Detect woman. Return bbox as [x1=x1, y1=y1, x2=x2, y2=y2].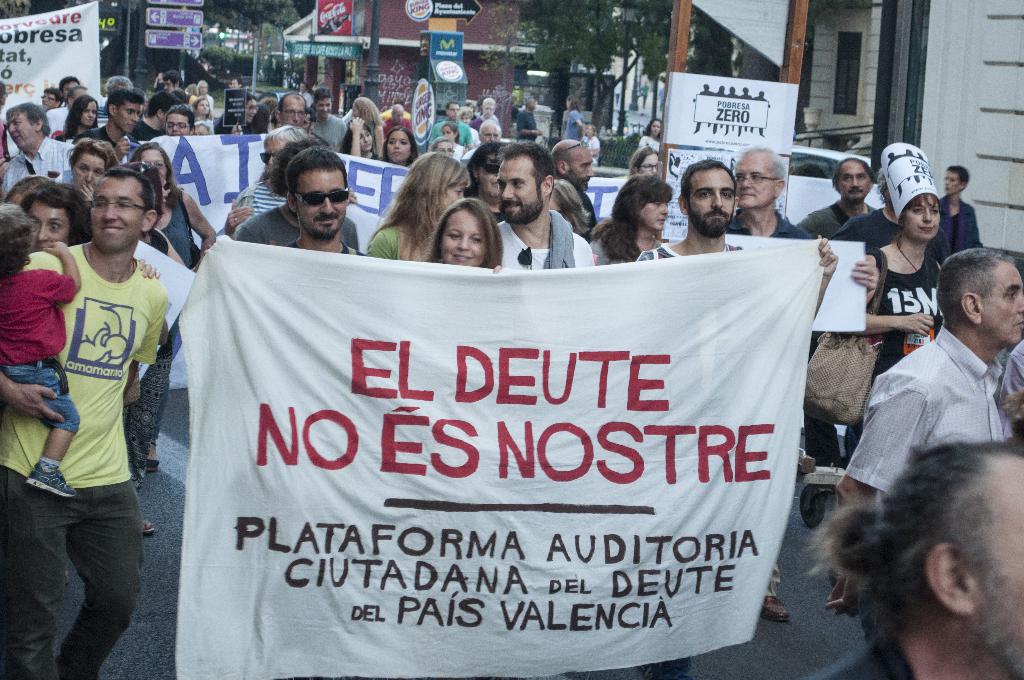
[x1=583, y1=172, x2=675, y2=271].
